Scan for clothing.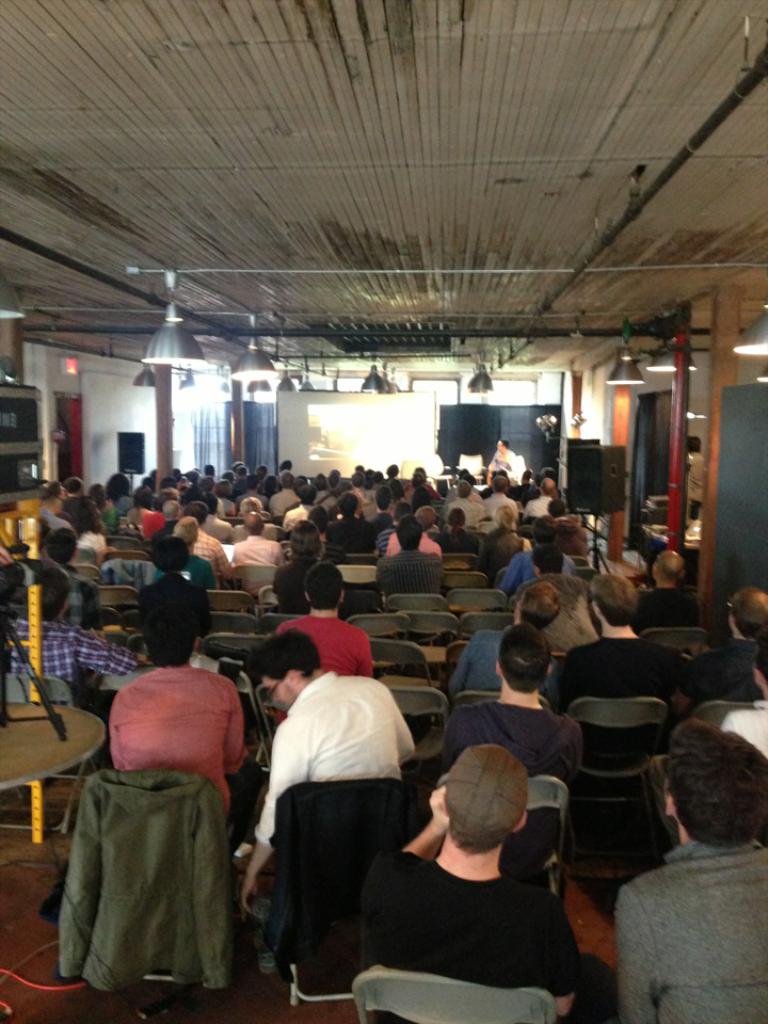
Scan result: pyautogui.locateOnScreen(273, 610, 370, 672).
